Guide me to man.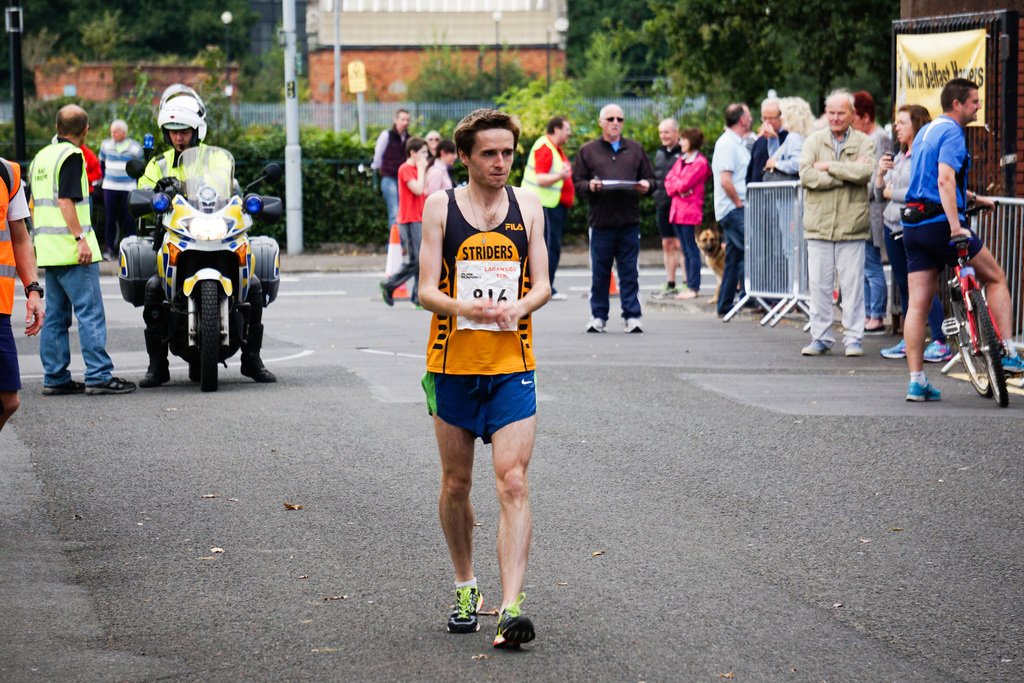
Guidance: 576, 102, 652, 334.
